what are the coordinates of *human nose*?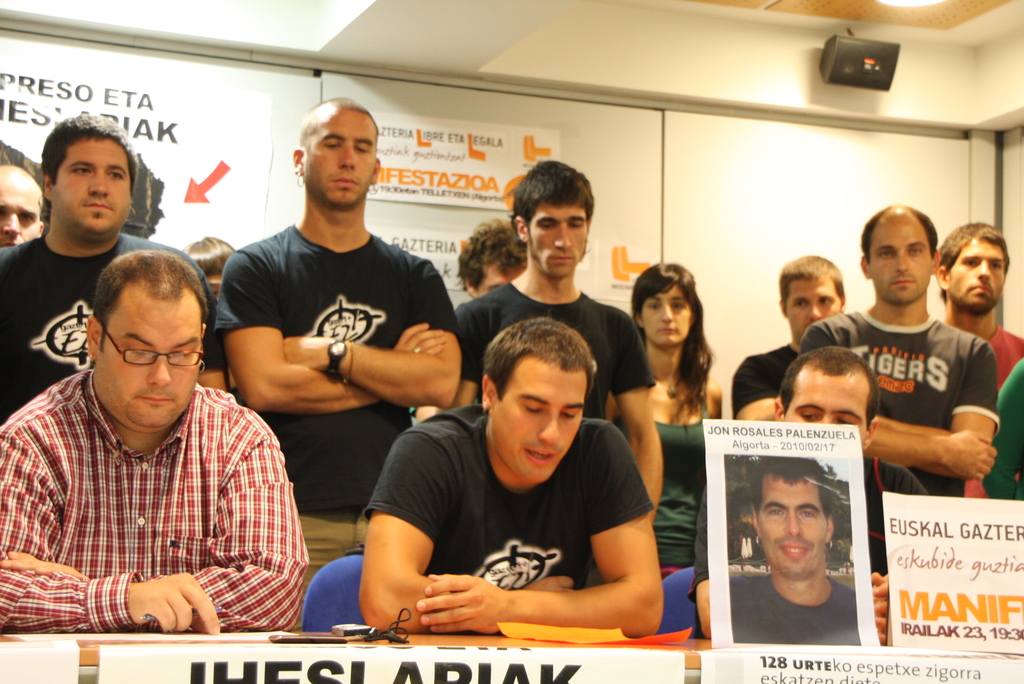
l=977, t=265, r=993, b=281.
